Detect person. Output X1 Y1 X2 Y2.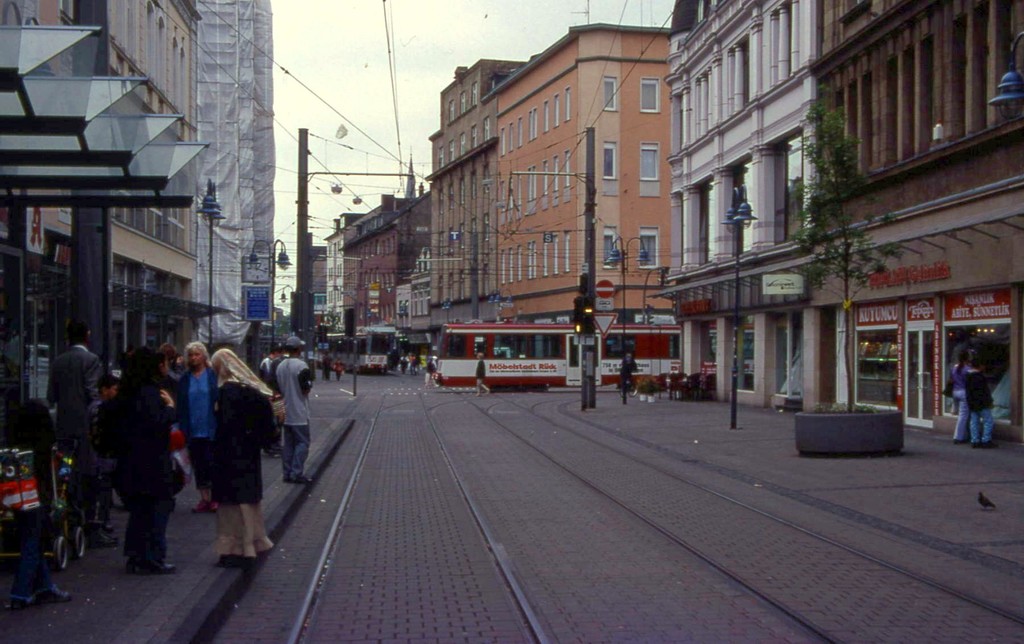
948 353 968 443.
